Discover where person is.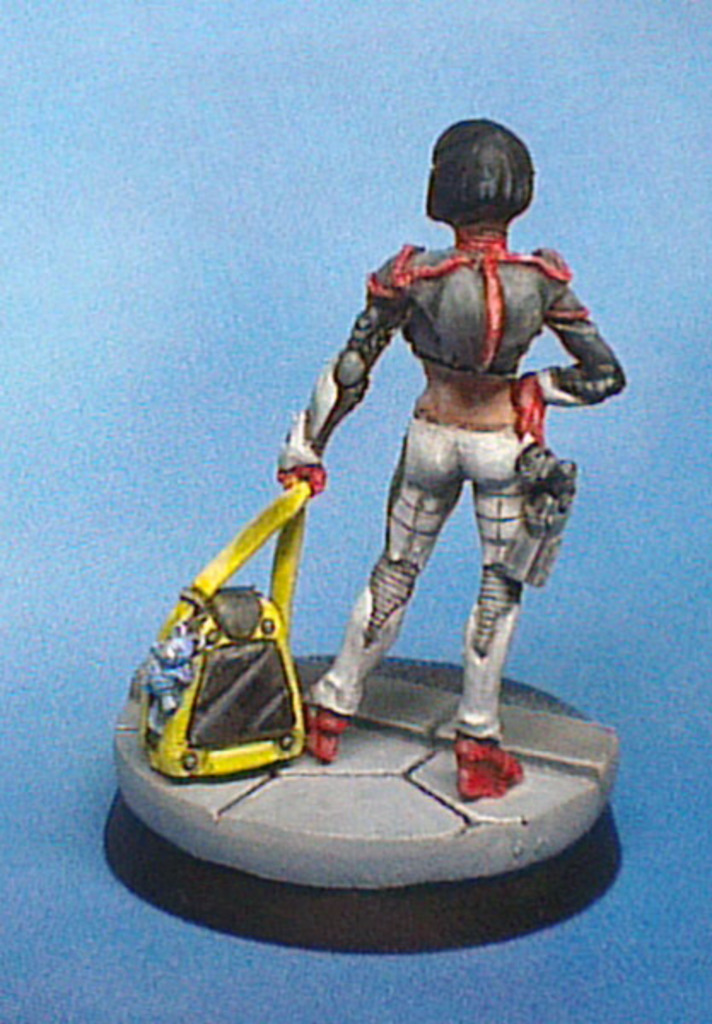
Discovered at box=[268, 113, 622, 814].
